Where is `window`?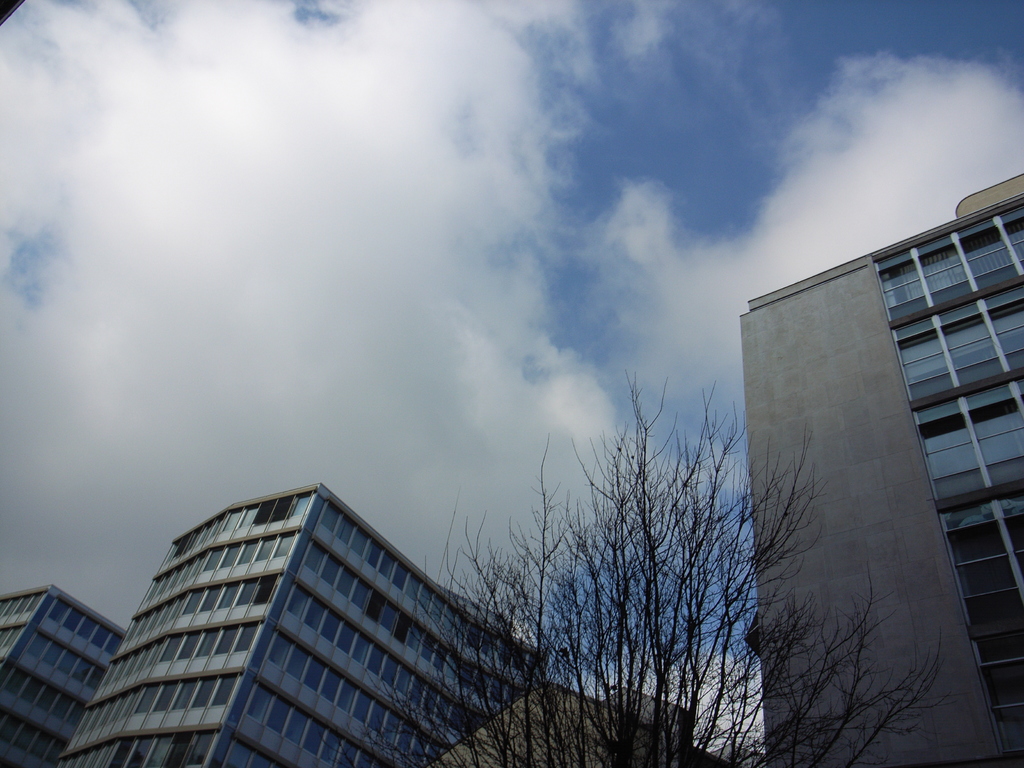
[left=301, top=539, right=331, bottom=582].
